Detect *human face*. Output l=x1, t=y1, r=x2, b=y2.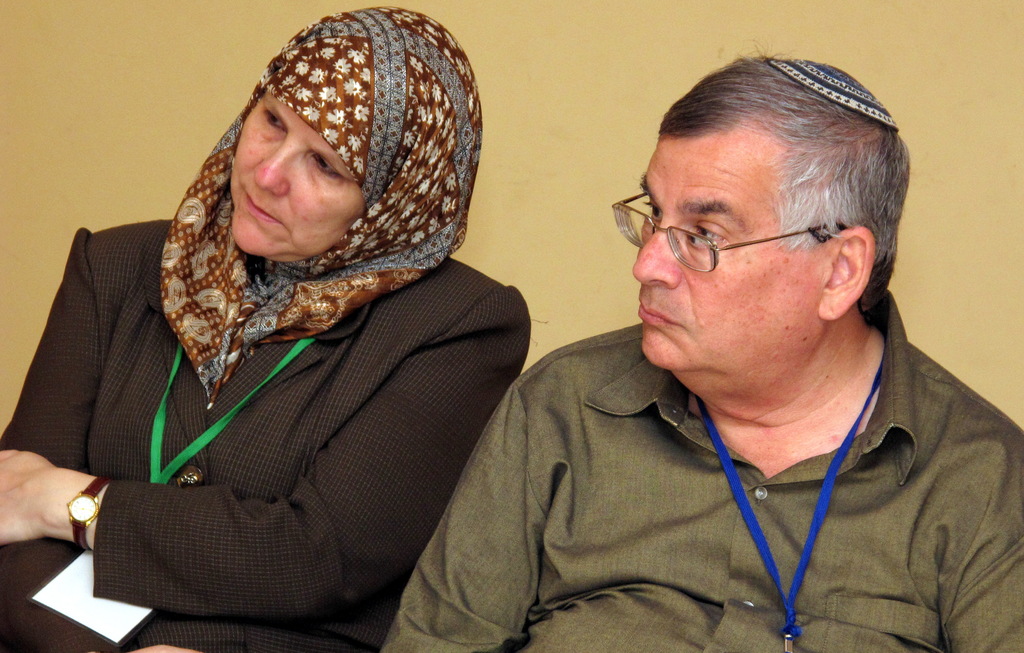
l=230, t=90, r=364, b=258.
